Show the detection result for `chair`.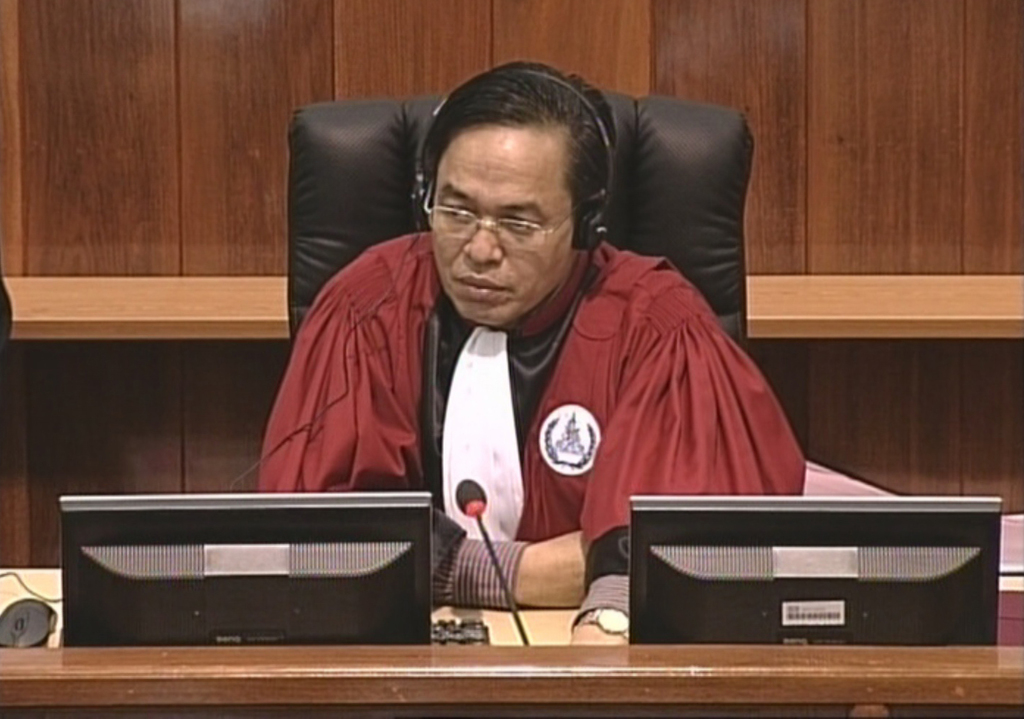
<box>288,82,751,359</box>.
